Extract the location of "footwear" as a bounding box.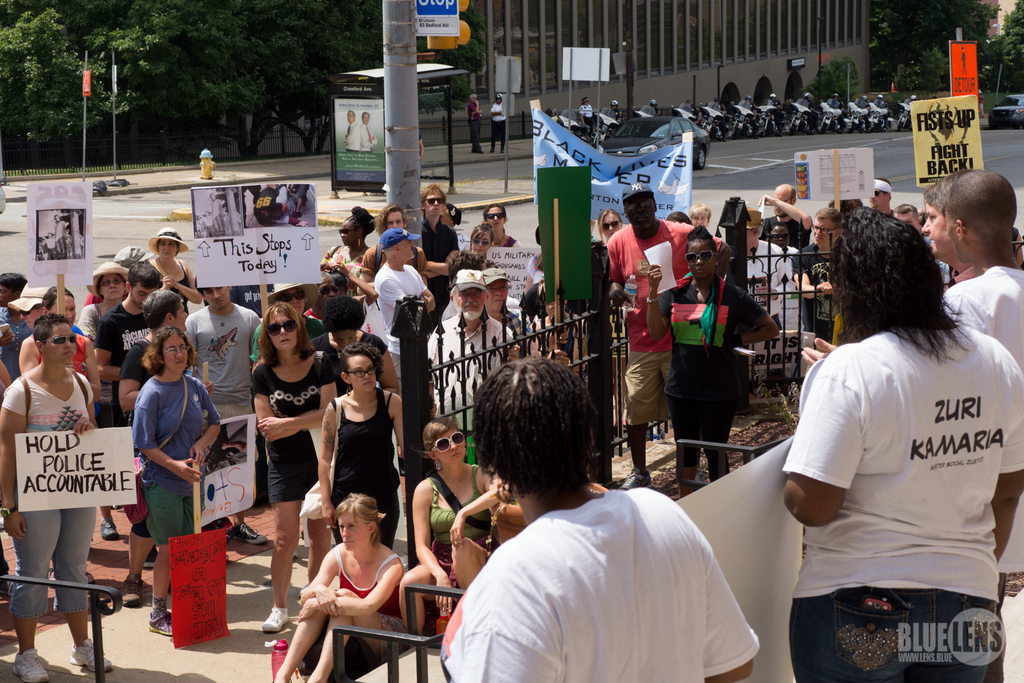
146/599/183/642.
